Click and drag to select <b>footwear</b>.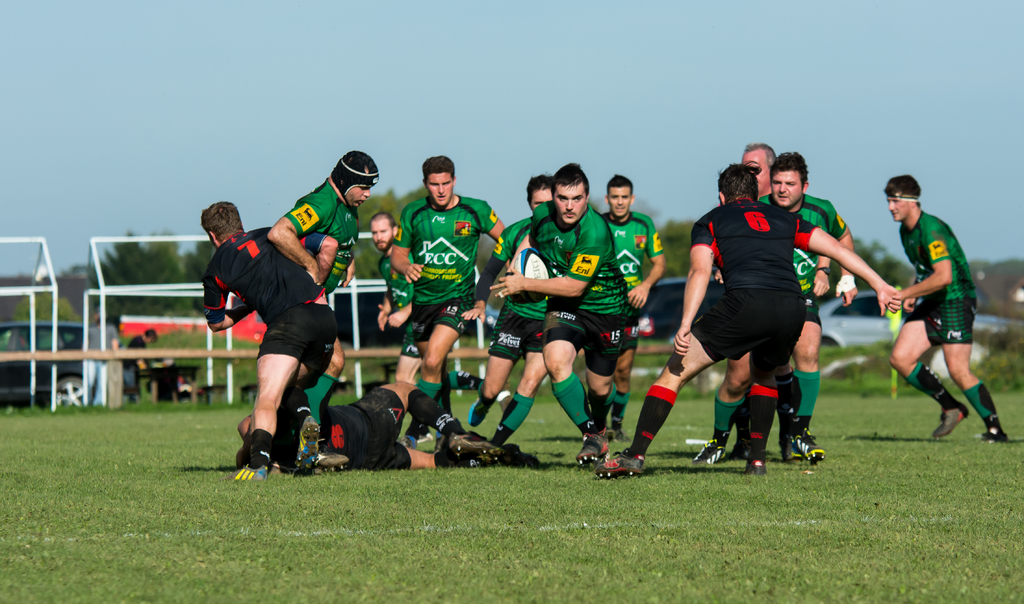
Selection: Rect(582, 432, 632, 464).
